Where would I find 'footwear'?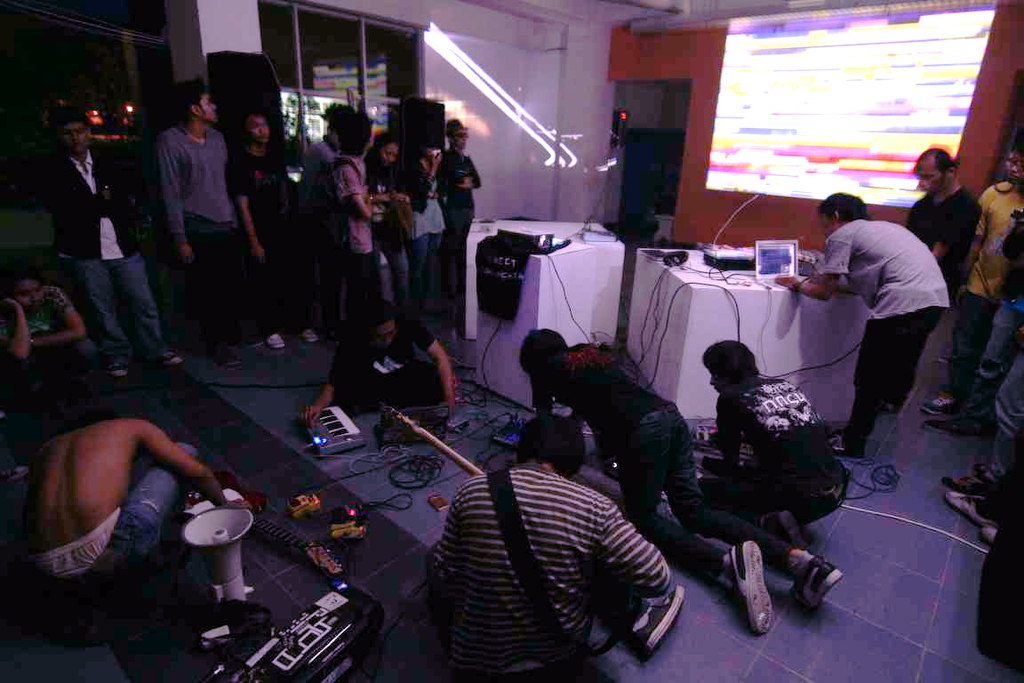
At {"left": 926, "top": 404, "right": 1006, "bottom": 441}.
